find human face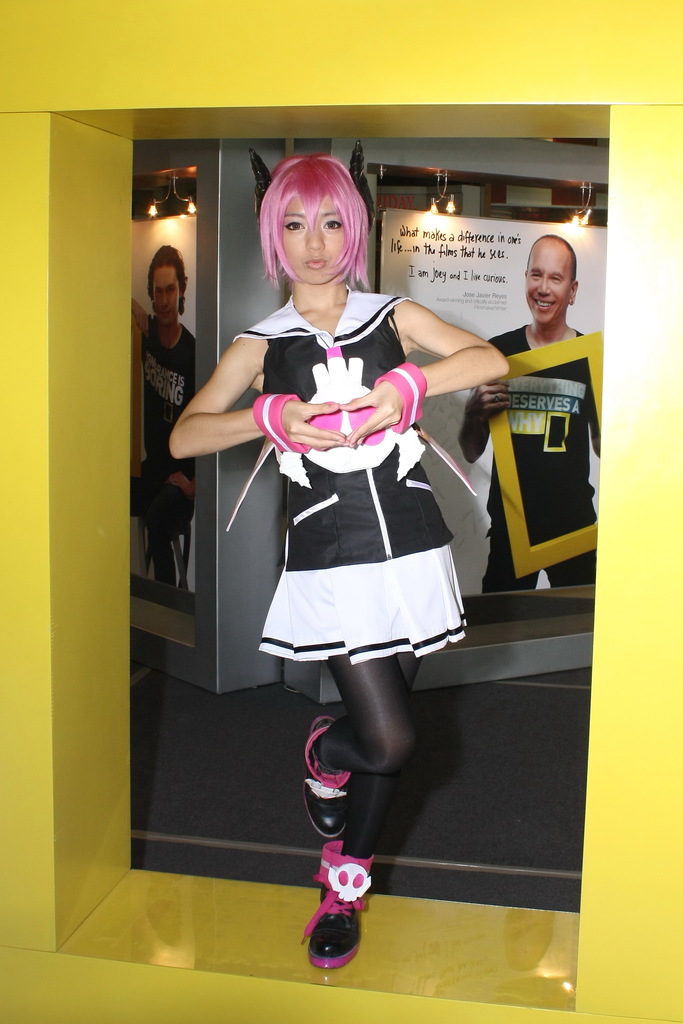
region(527, 250, 568, 322)
